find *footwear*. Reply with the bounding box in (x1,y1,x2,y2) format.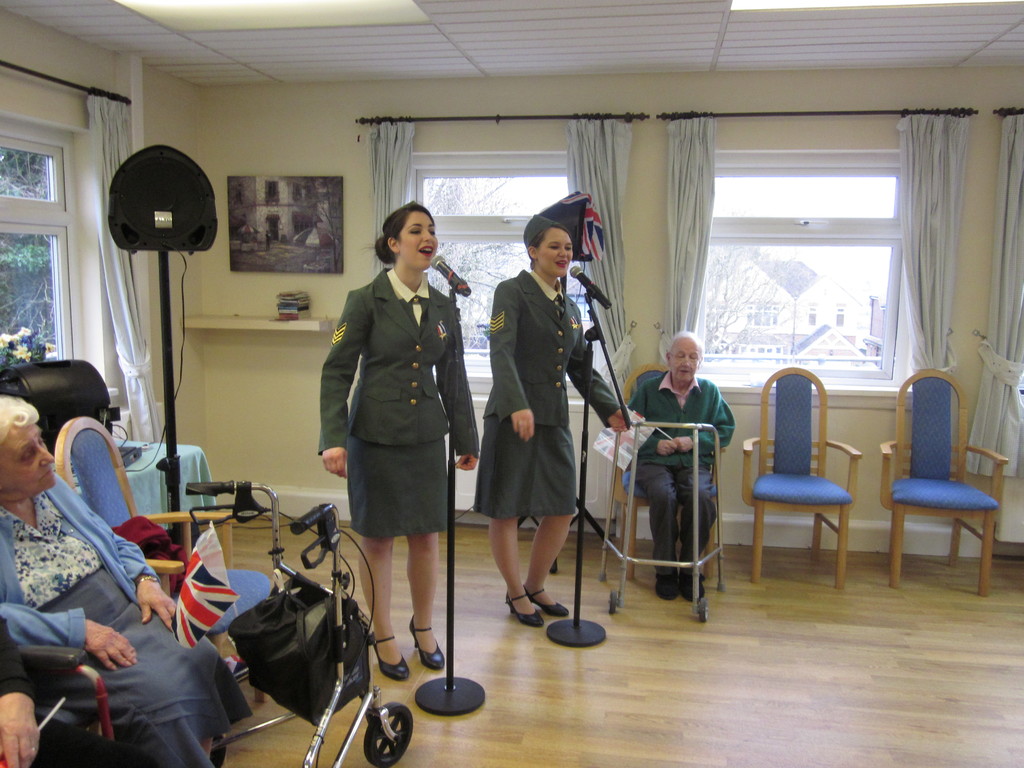
(654,572,680,603).
